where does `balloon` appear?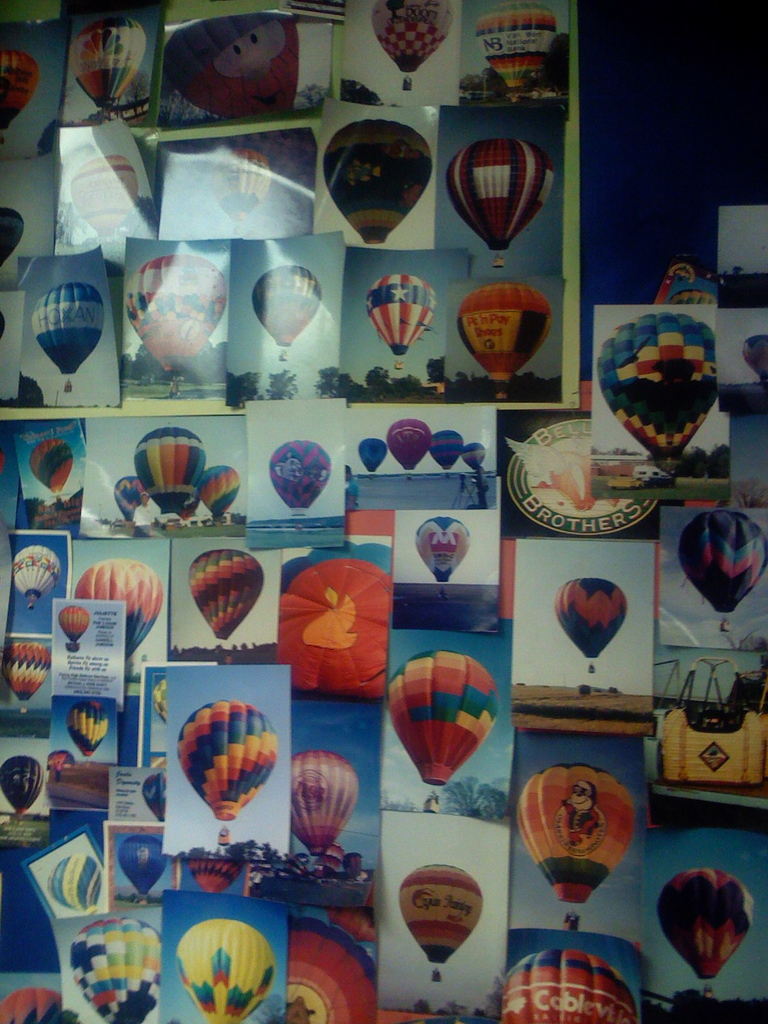
Appears at x1=31, y1=284, x2=109, y2=374.
